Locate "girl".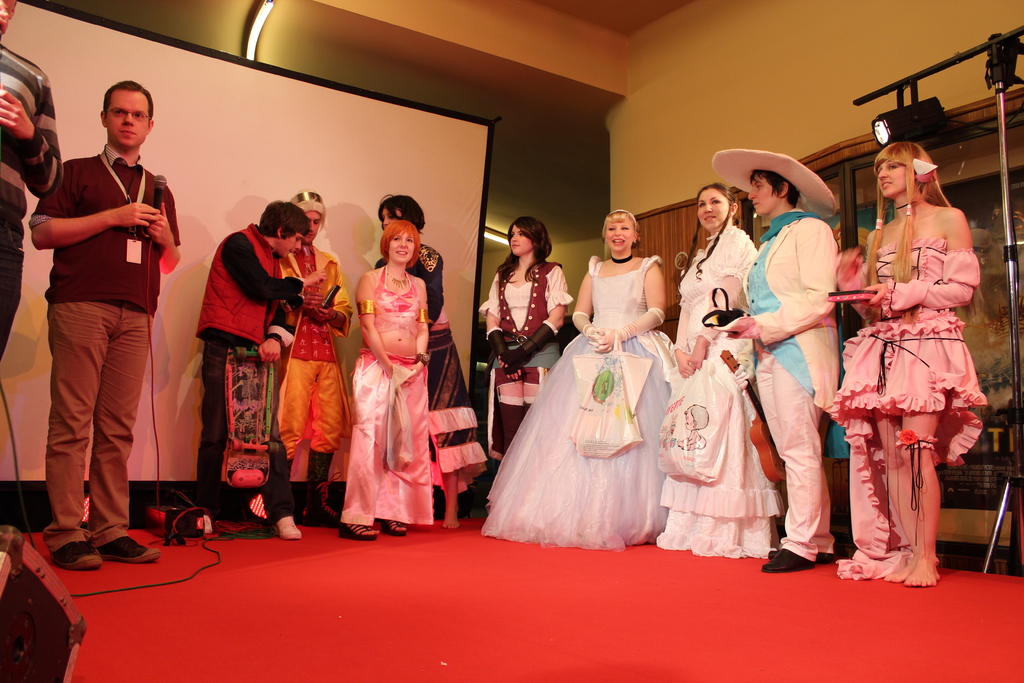
Bounding box: [832, 135, 991, 591].
